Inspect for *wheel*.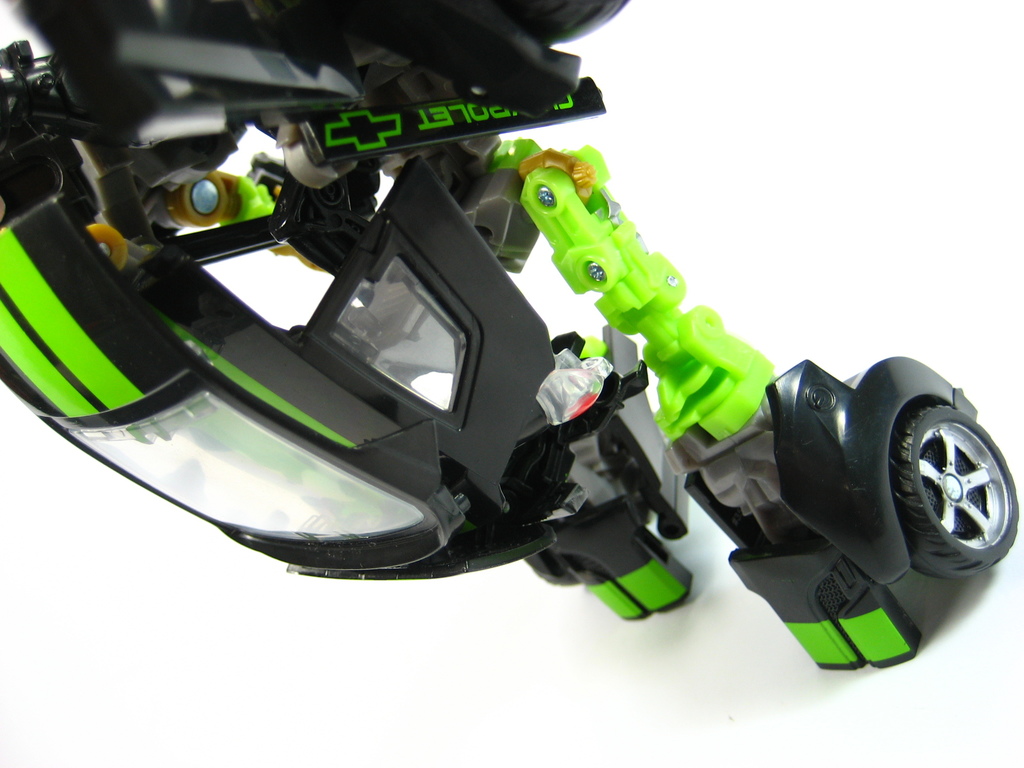
Inspection: pyautogui.locateOnScreen(904, 403, 1023, 610).
